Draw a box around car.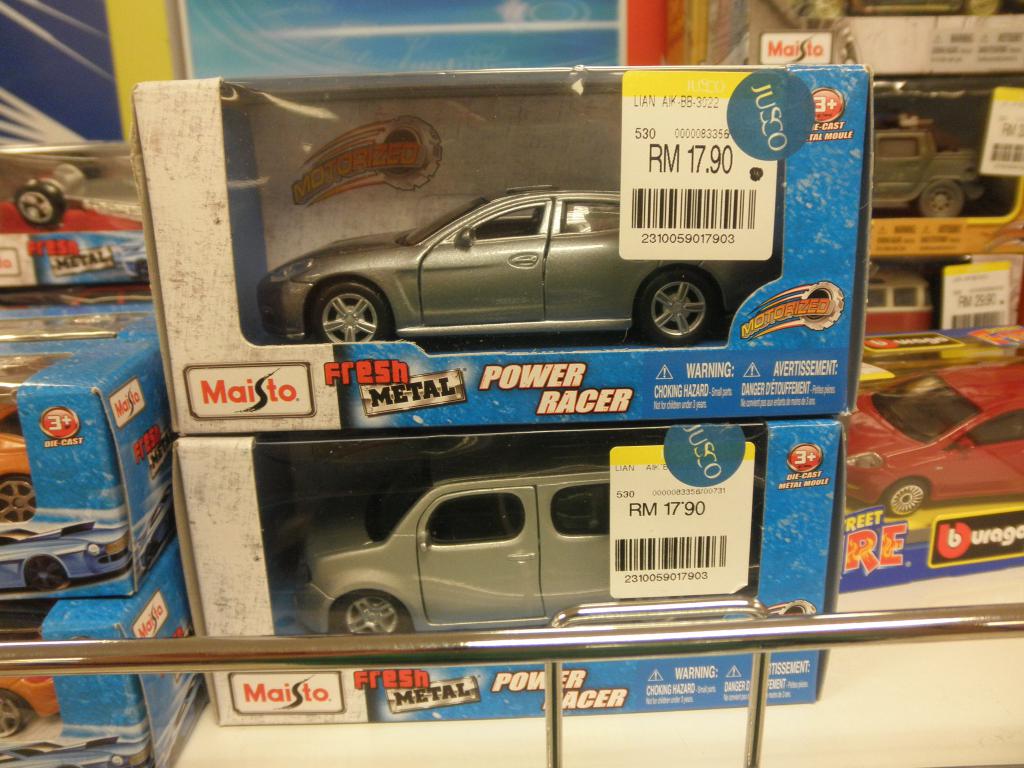
[x1=0, y1=740, x2=124, y2=767].
